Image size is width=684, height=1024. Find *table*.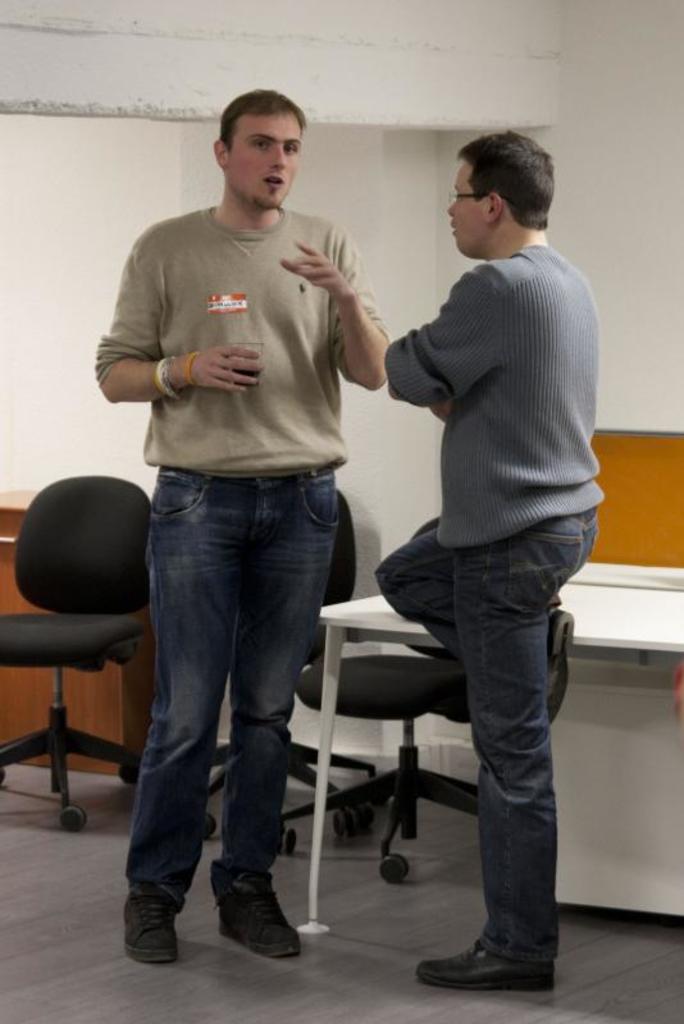
0,493,160,773.
